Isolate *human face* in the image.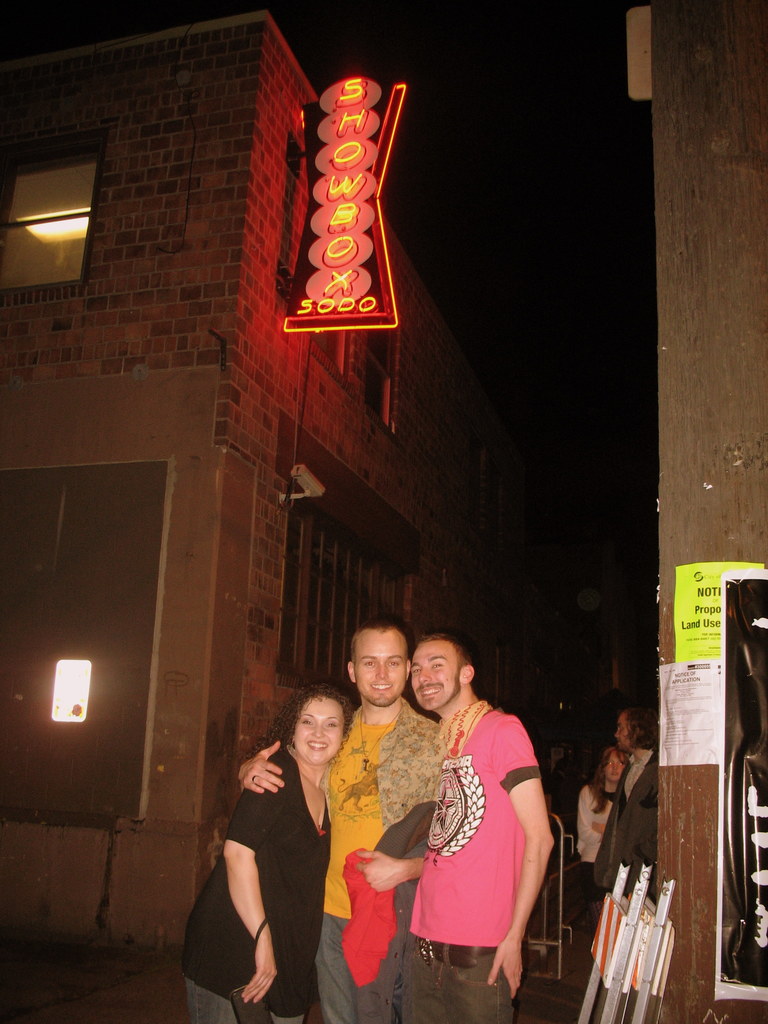
Isolated region: x1=291, y1=691, x2=340, y2=770.
